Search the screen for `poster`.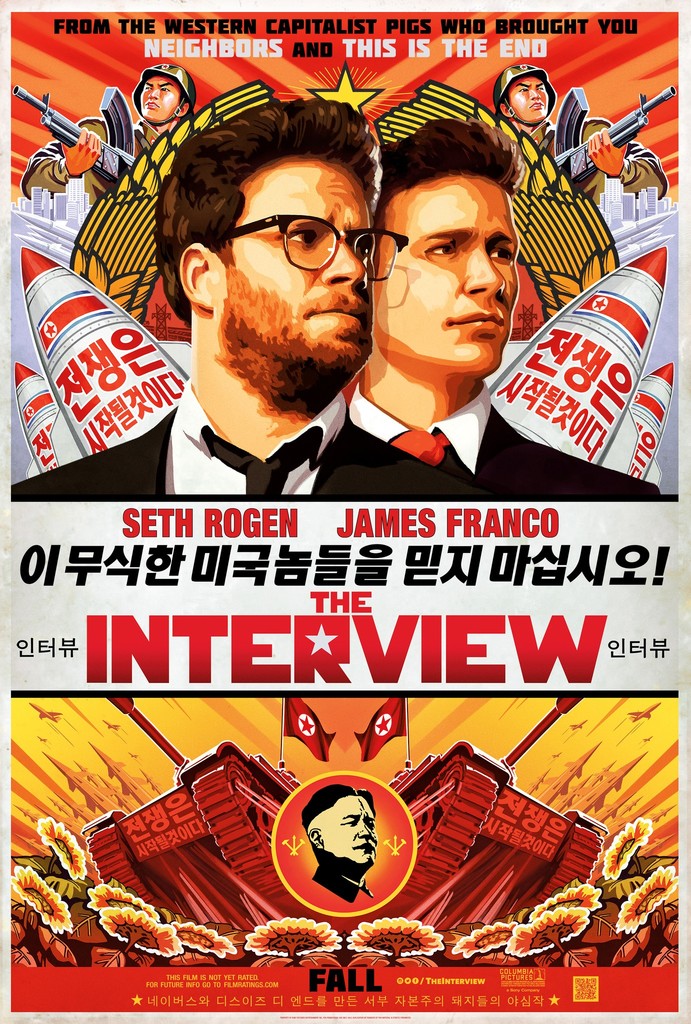
Found at bbox(0, 0, 690, 1023).
